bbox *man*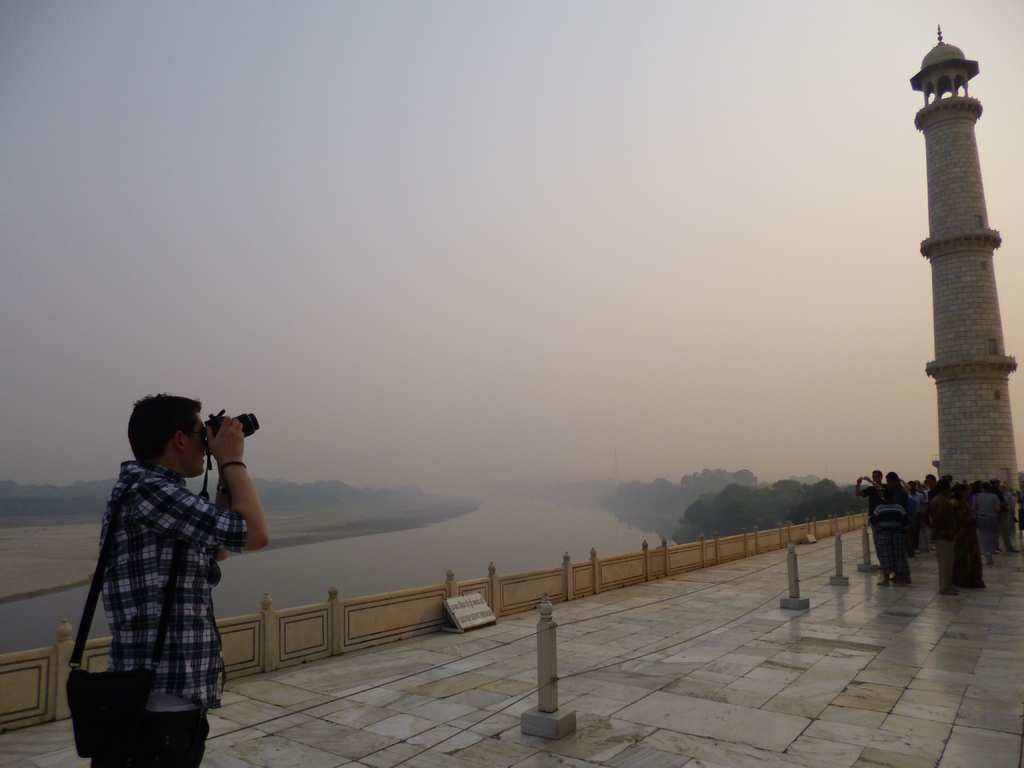
[54, 391, 262, 744]
